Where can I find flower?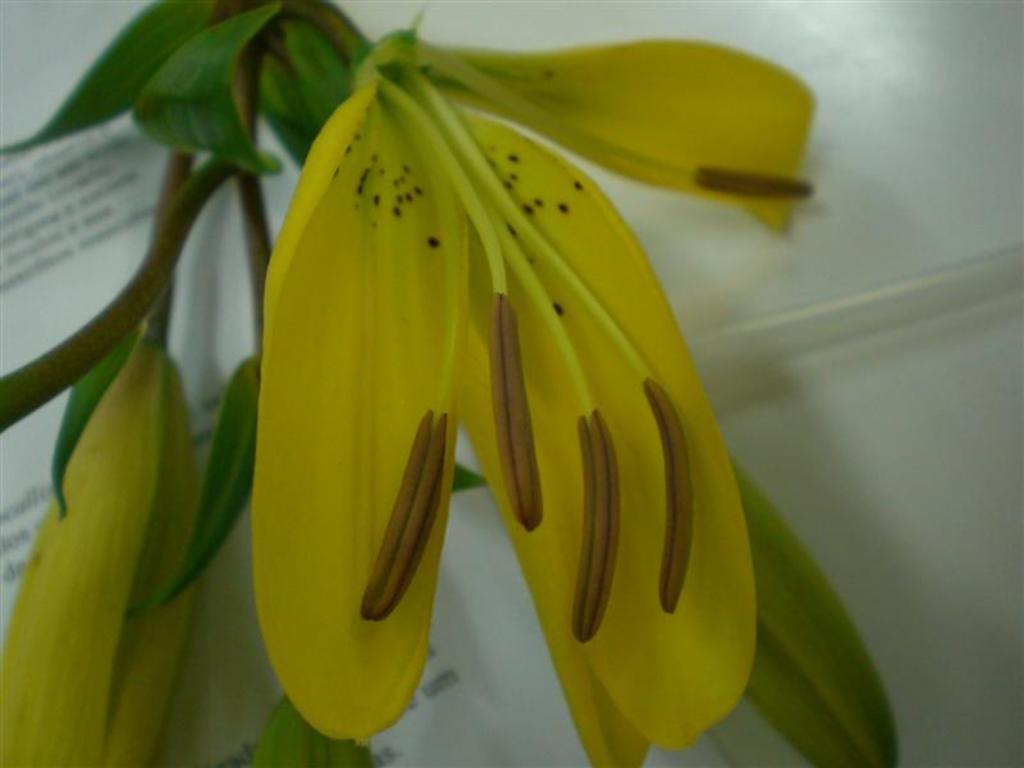
You can find it at (x1=248, y1=19, x2=818, y2=767).
